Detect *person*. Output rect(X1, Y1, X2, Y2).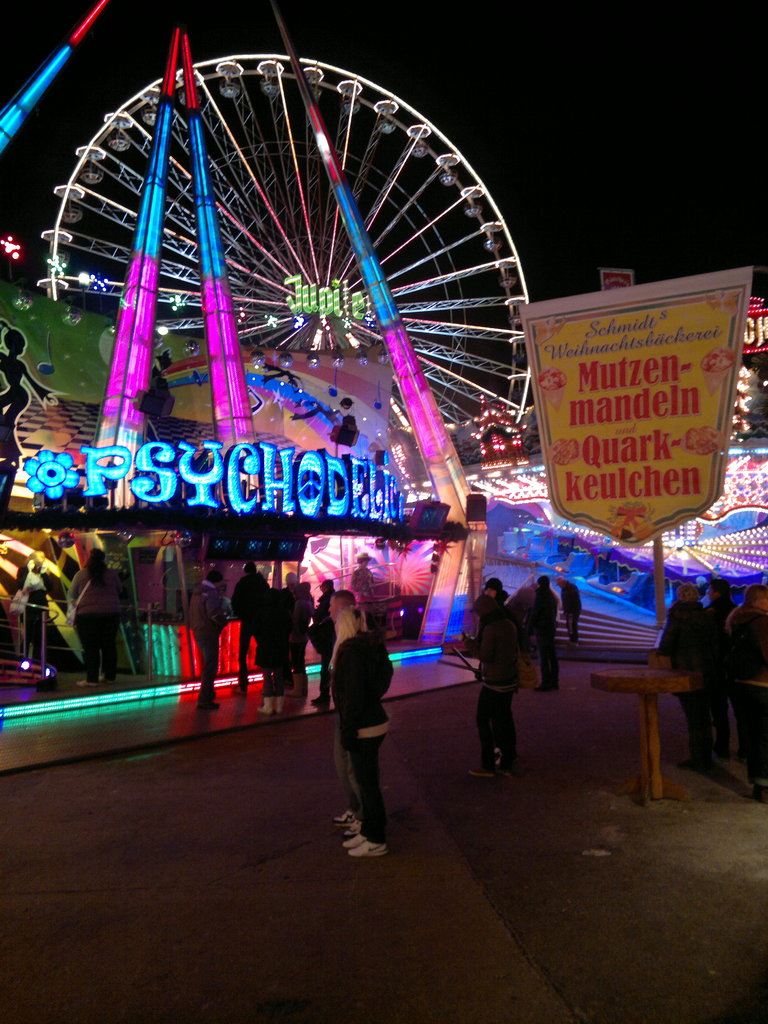
rect(190, 572, 227, 710).
